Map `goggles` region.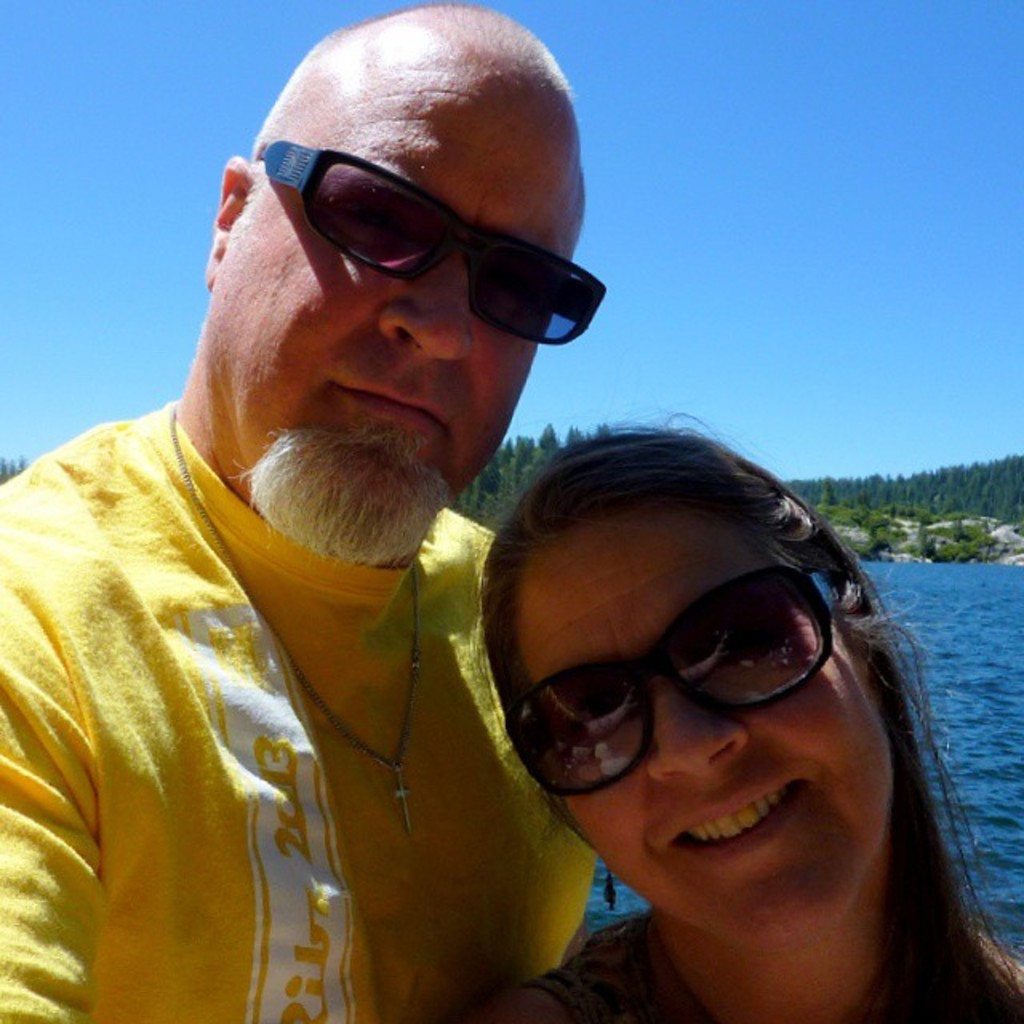
Mapped to [485, 550, 829, 803].
